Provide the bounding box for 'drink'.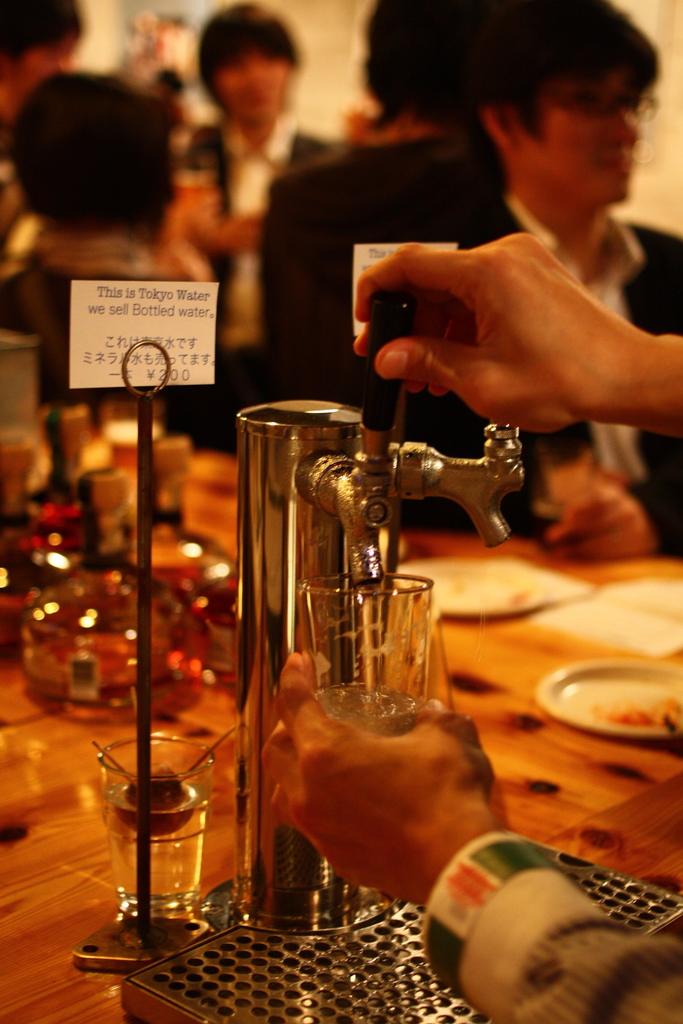
97,762,210,918.
